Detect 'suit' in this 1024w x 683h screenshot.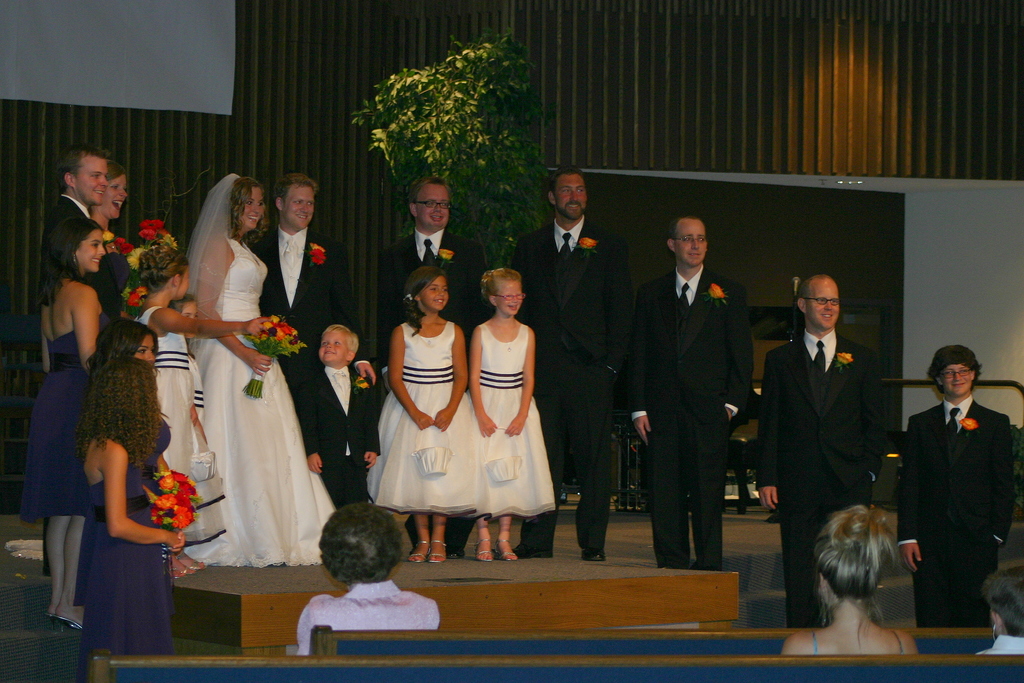
Detection: 252 227 372 411.
